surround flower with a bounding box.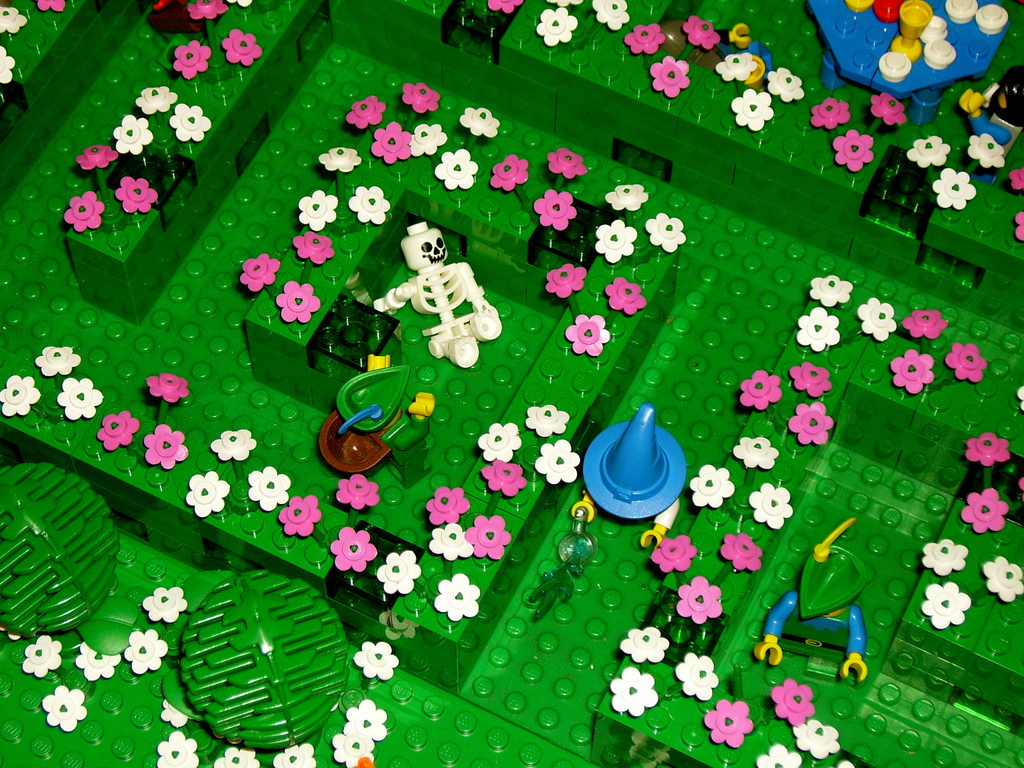
(168,98,210,143).
